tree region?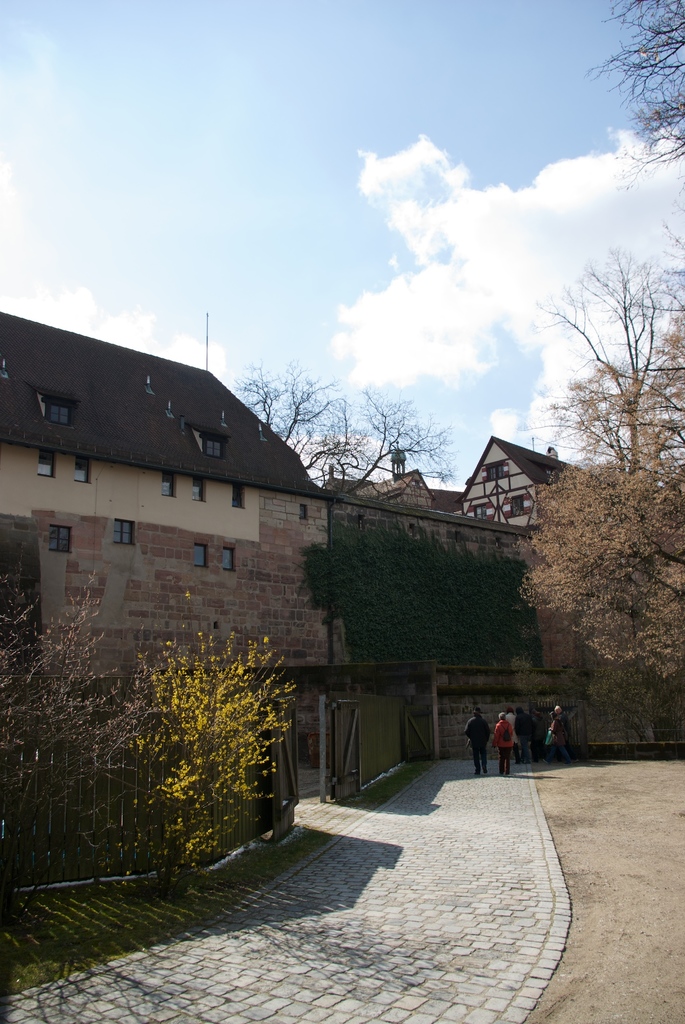
x1=593, y1=0, x2=684, y2=171
